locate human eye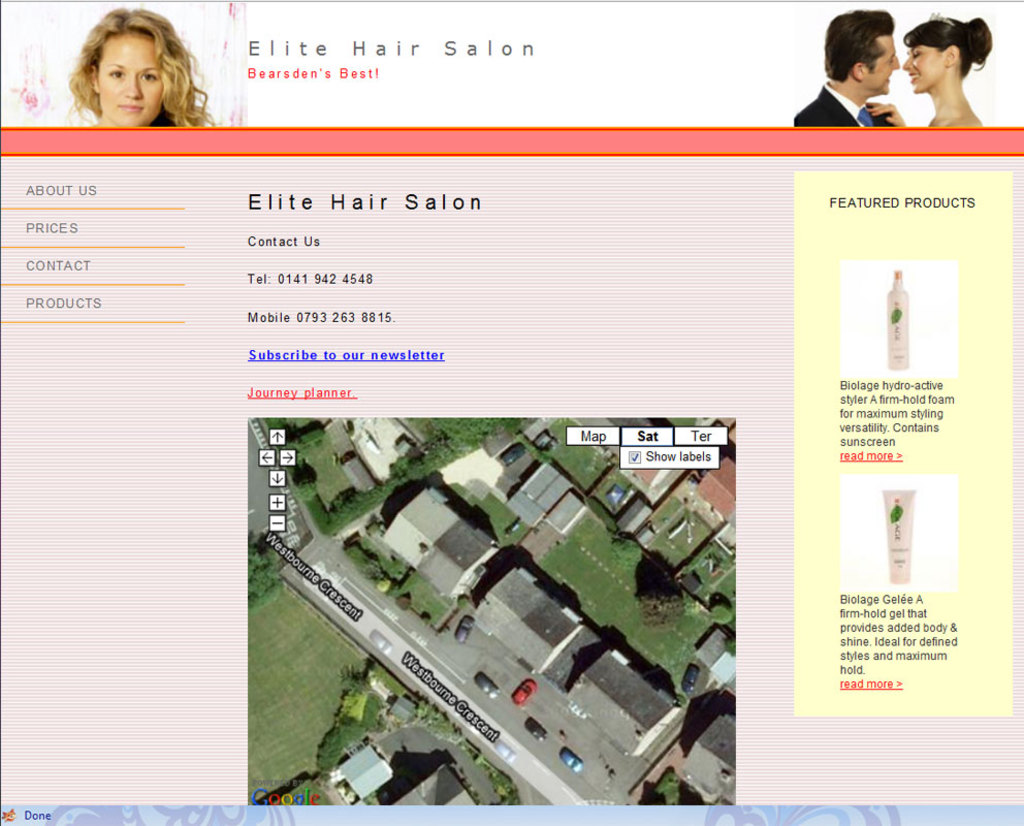
x1=137, y1=72, x2=159, y2=82
